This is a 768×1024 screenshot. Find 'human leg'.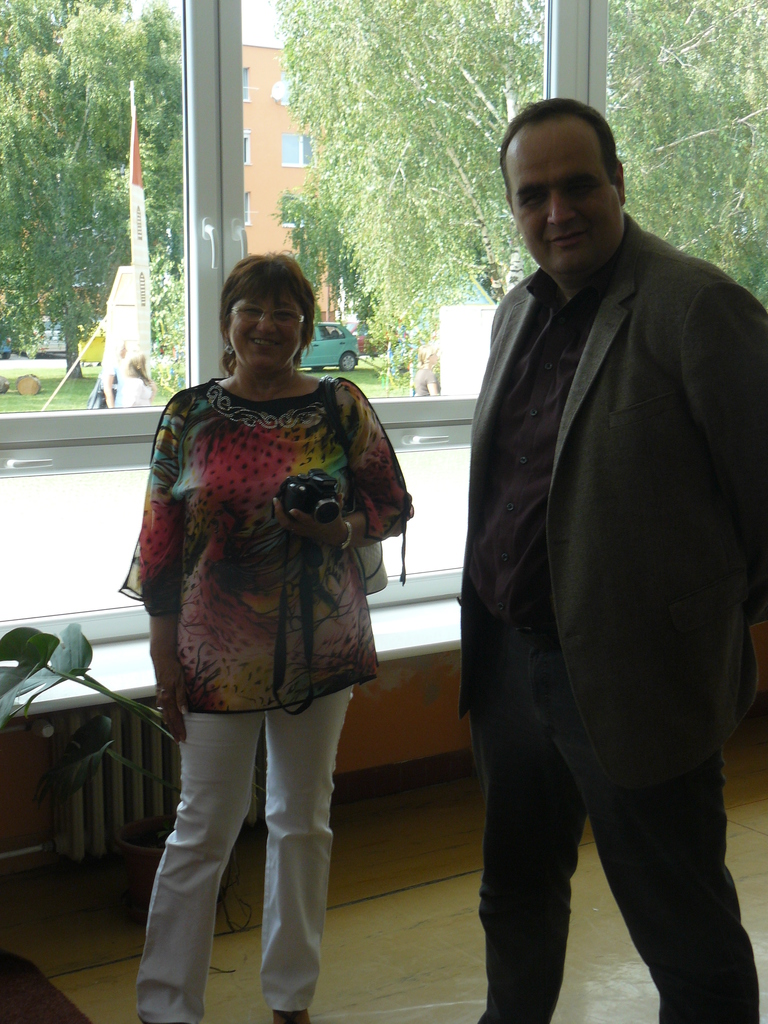
Bounding box: bbox=(579, 655, 763, 1023).
